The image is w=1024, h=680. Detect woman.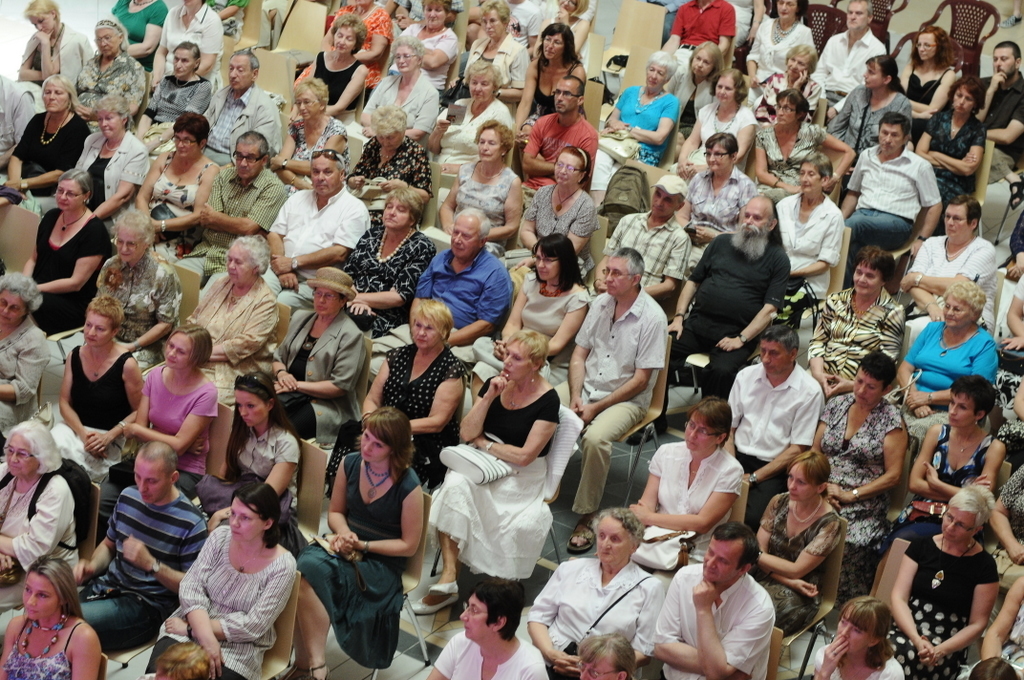
Detection: 779 154 845 308.
